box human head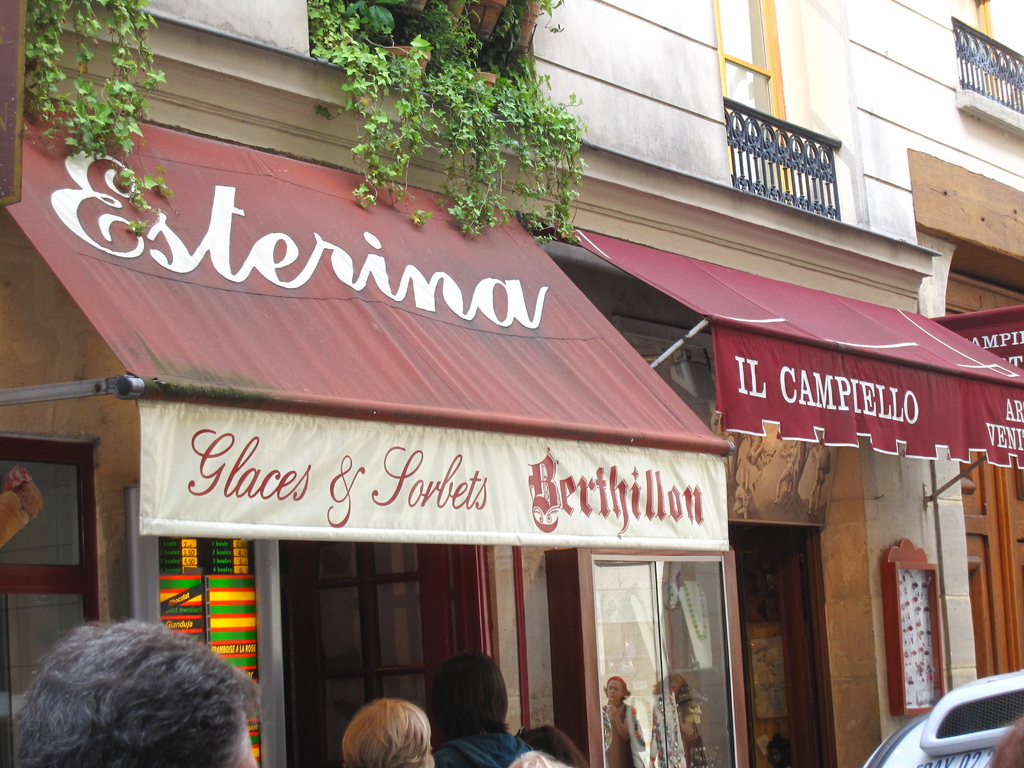
bbox(420, 651, 514, 738)
